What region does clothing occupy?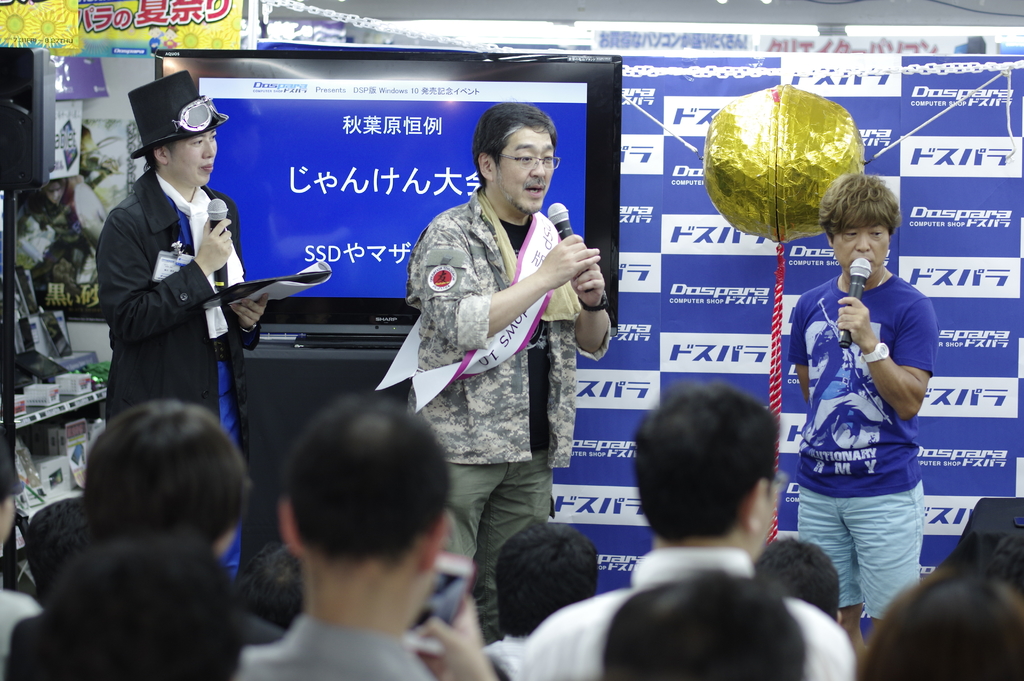
0/588/35/680.
